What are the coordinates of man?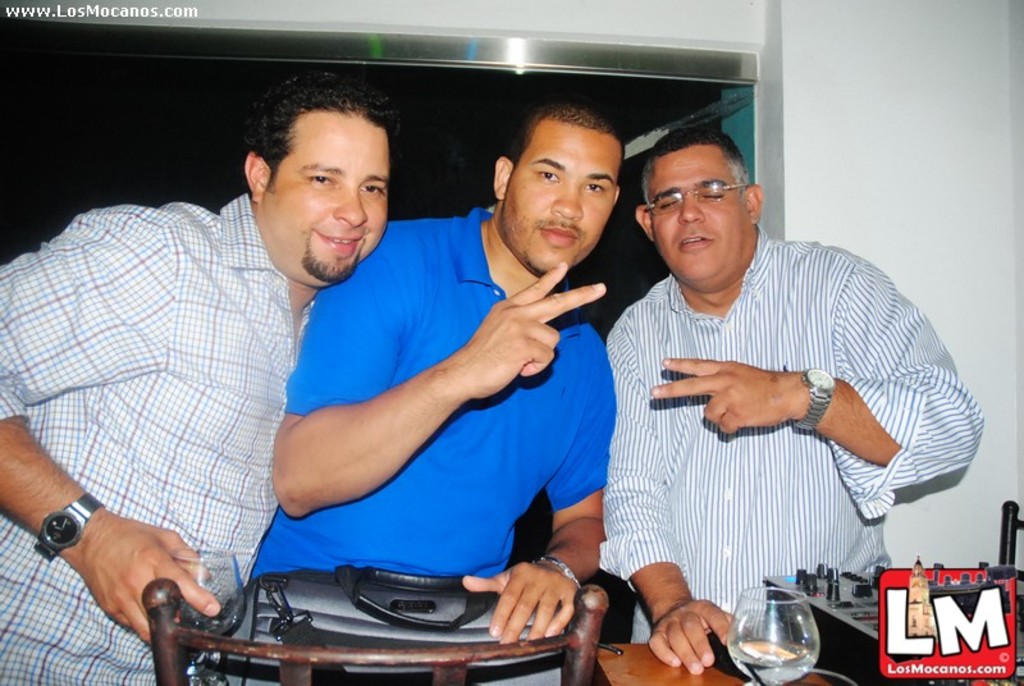
<bbox>248, 95, 627, 644</bbox>.
